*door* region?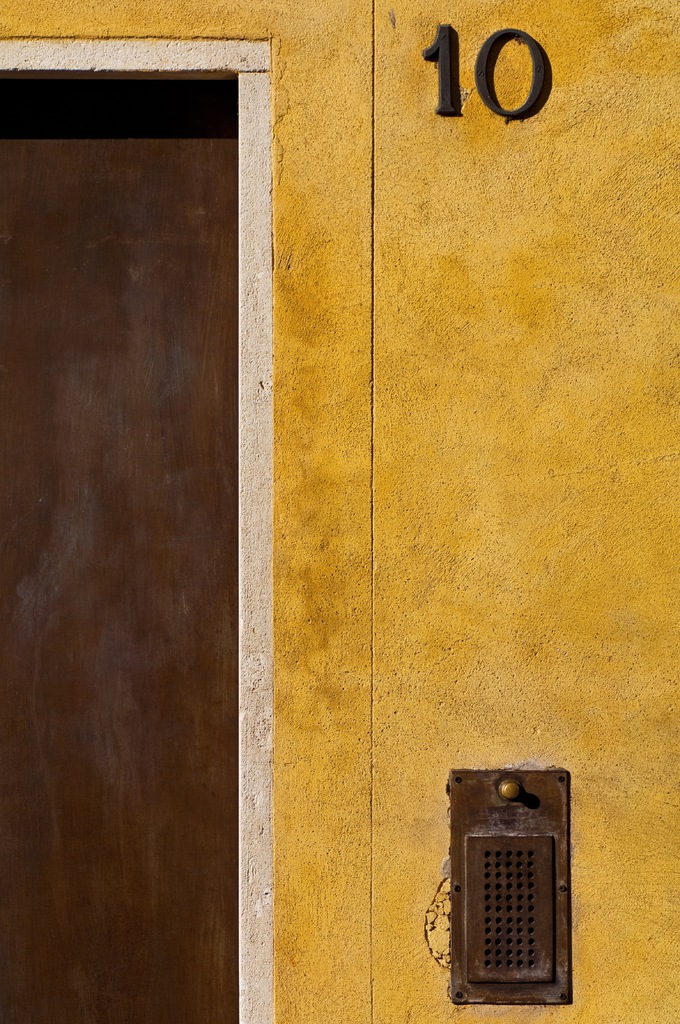
detection(0, 63, 235, 1014)
